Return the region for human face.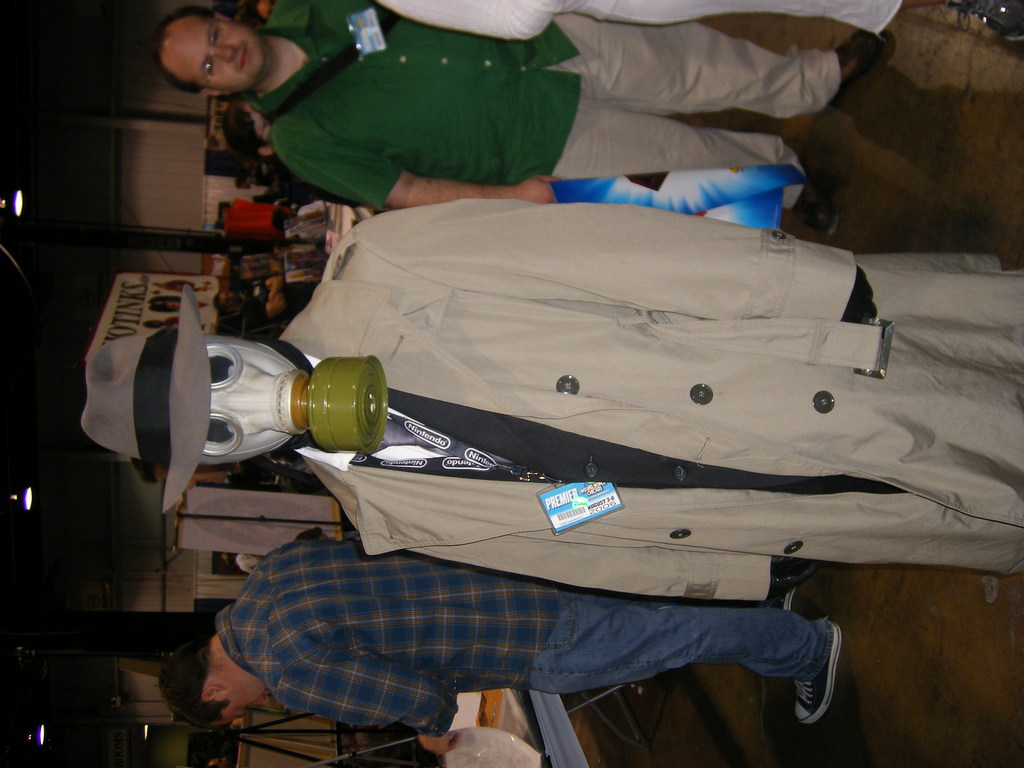
<box>176,16,266,92</box>.
